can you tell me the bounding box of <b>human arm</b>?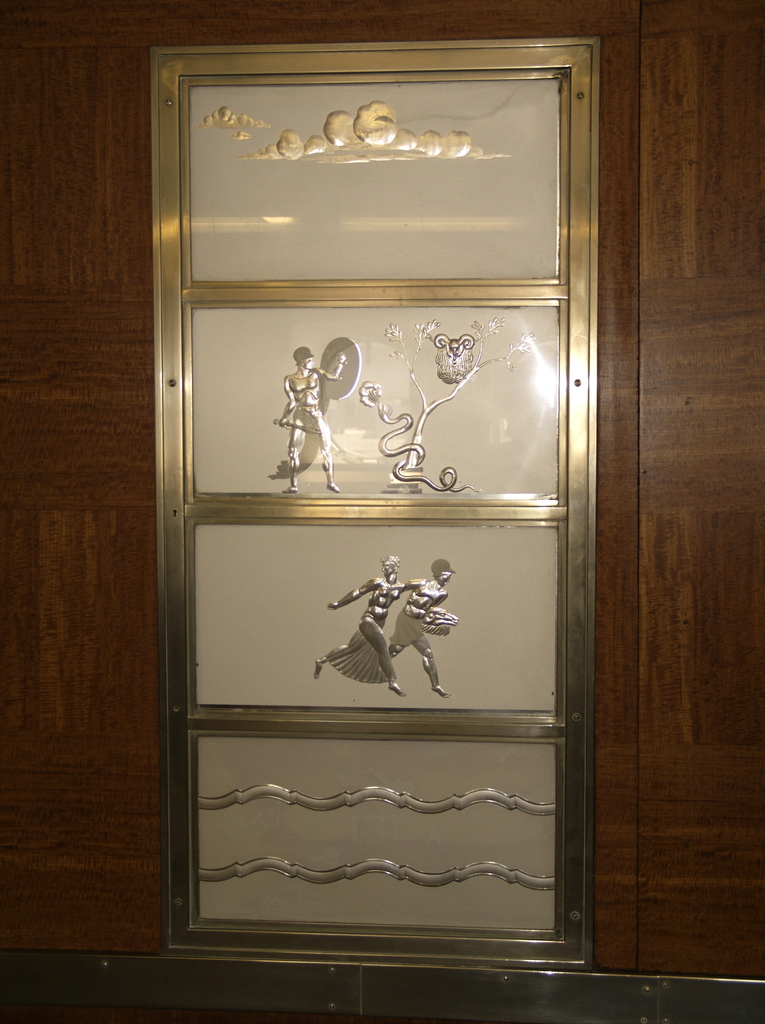
277:380:297:428.
